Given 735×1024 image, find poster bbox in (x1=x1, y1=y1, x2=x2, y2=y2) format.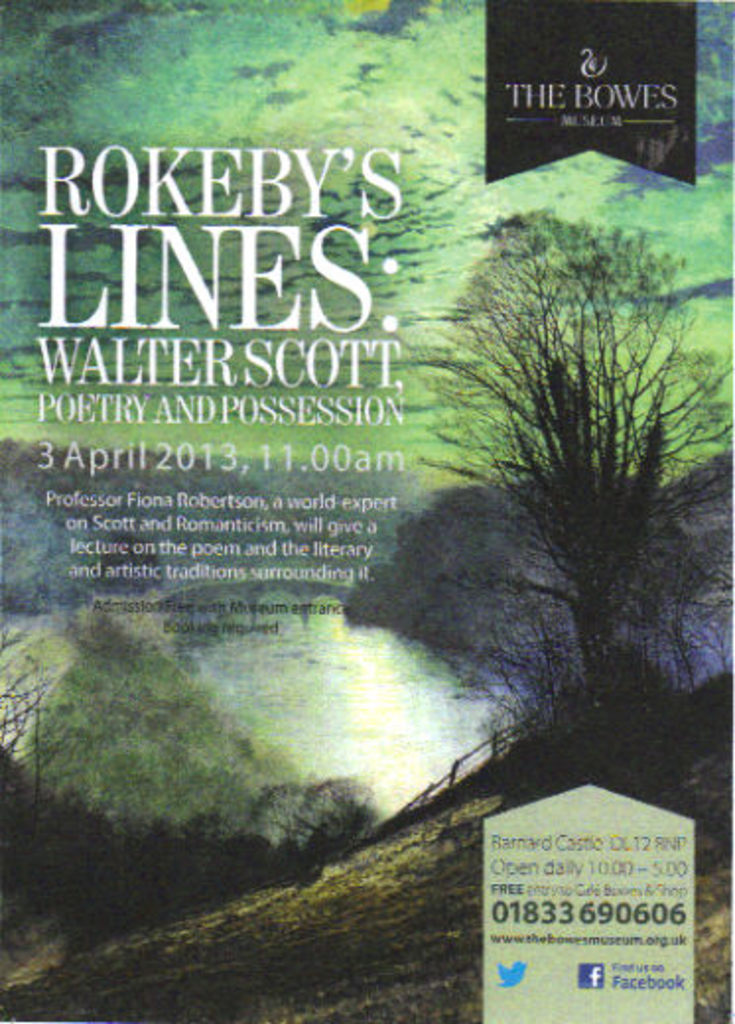
(x1=0, y1=0, x2=733, y2=1022).
